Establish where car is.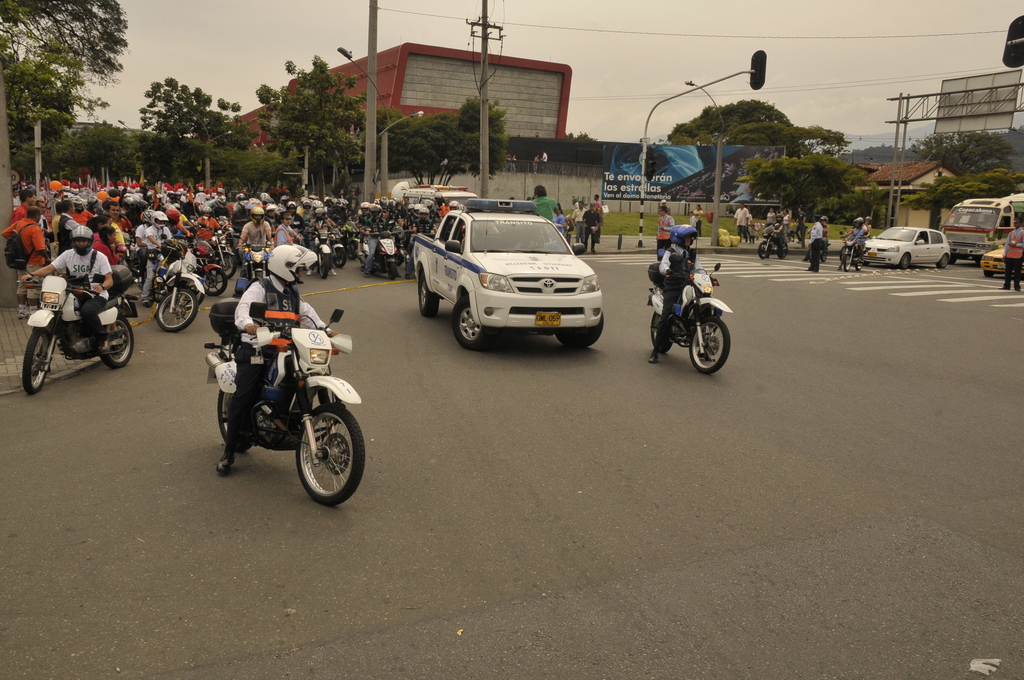
Established at l=981, t=246, r=1023, b=276.
